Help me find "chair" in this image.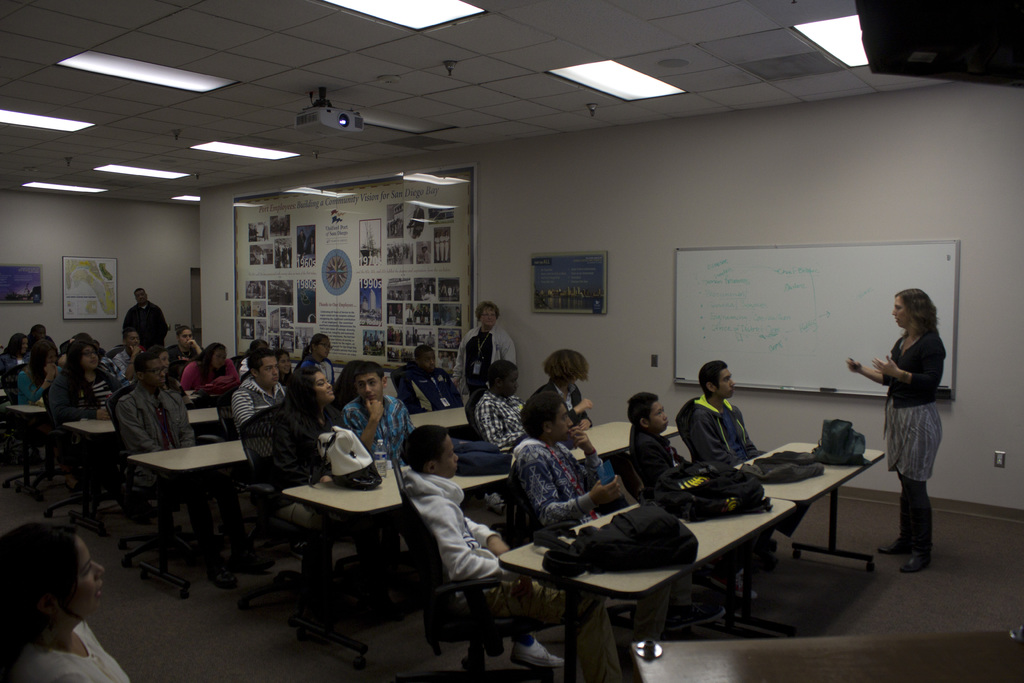
Found it: 462/389/484/441.
